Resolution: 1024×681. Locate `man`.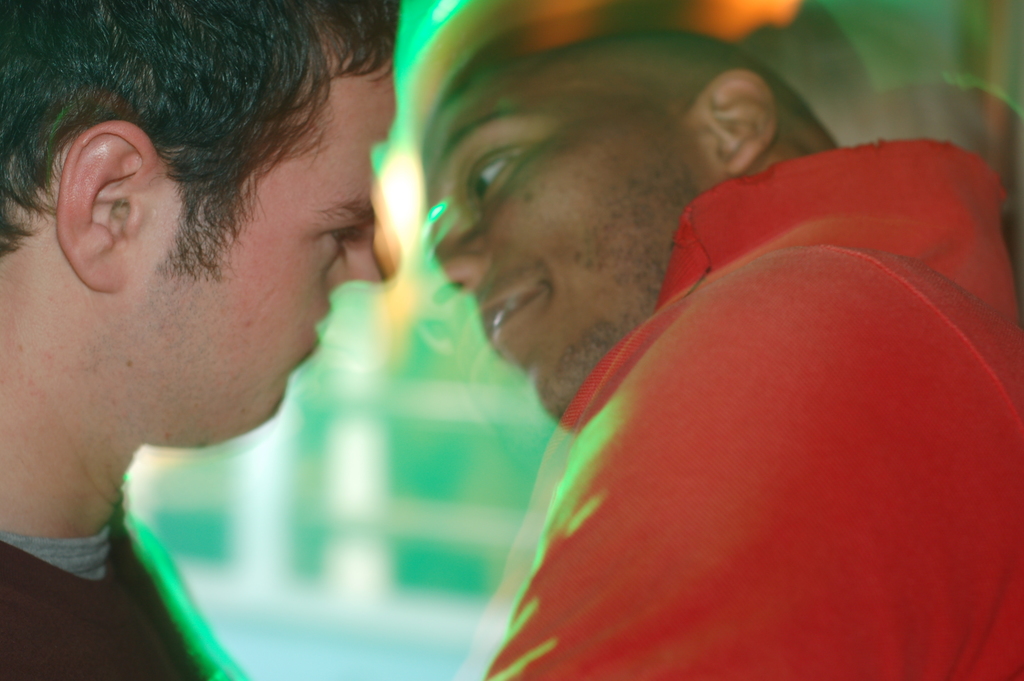
crop(0, 0, 401, 680).
